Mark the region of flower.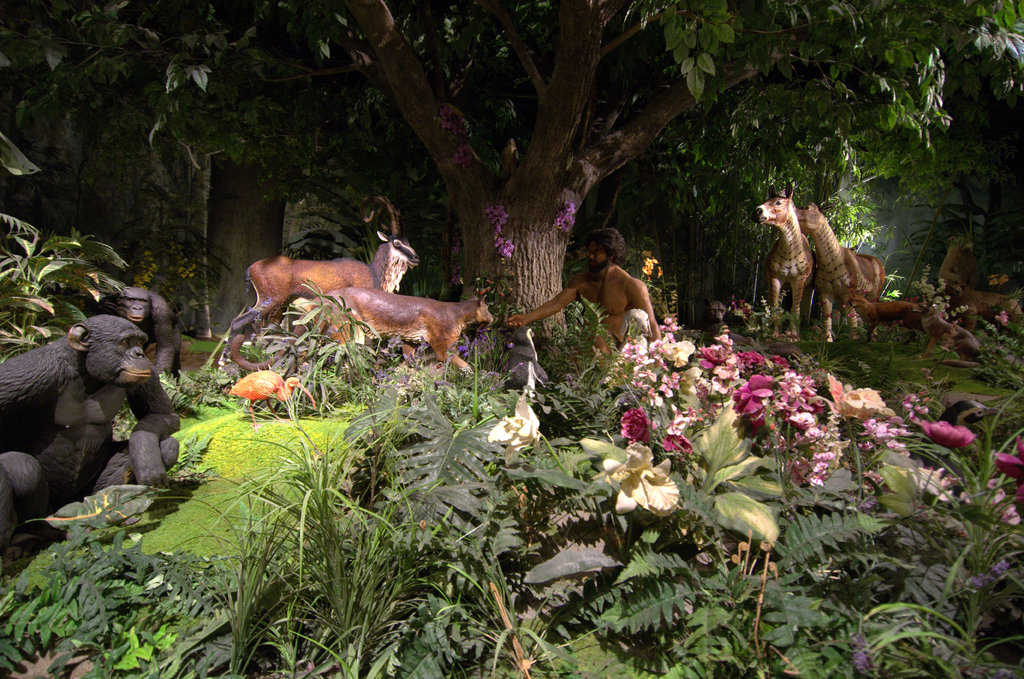
Region: 920 414 972 448.
